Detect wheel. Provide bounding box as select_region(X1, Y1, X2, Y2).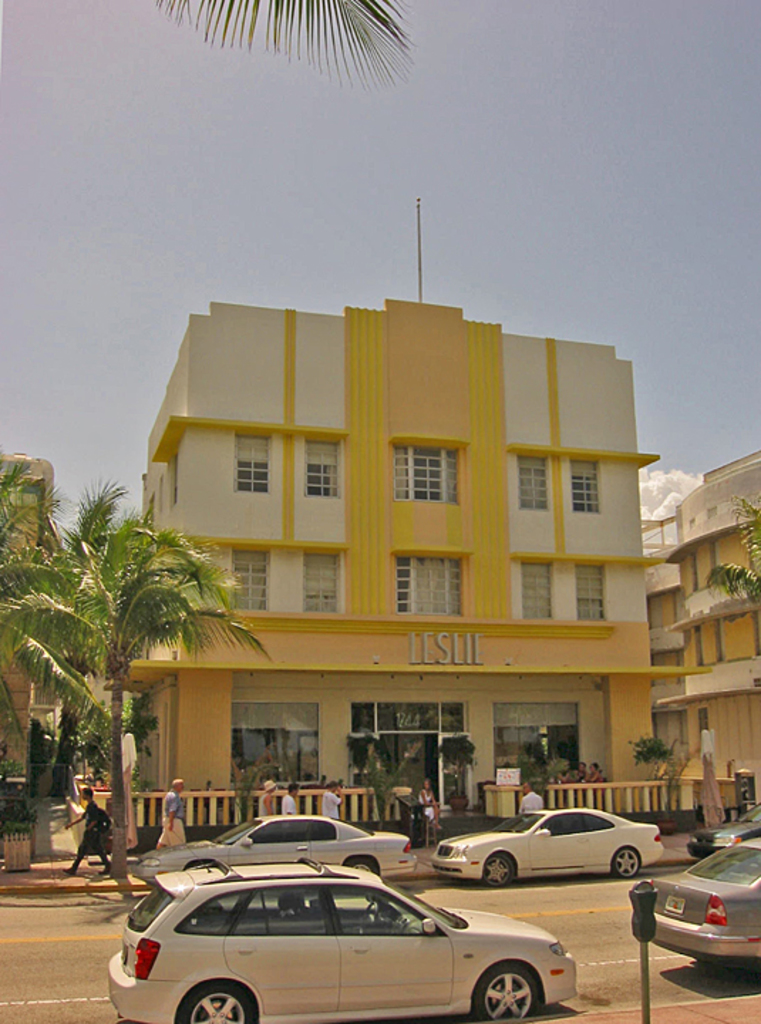
select_region(176, 859, 220, 870).
